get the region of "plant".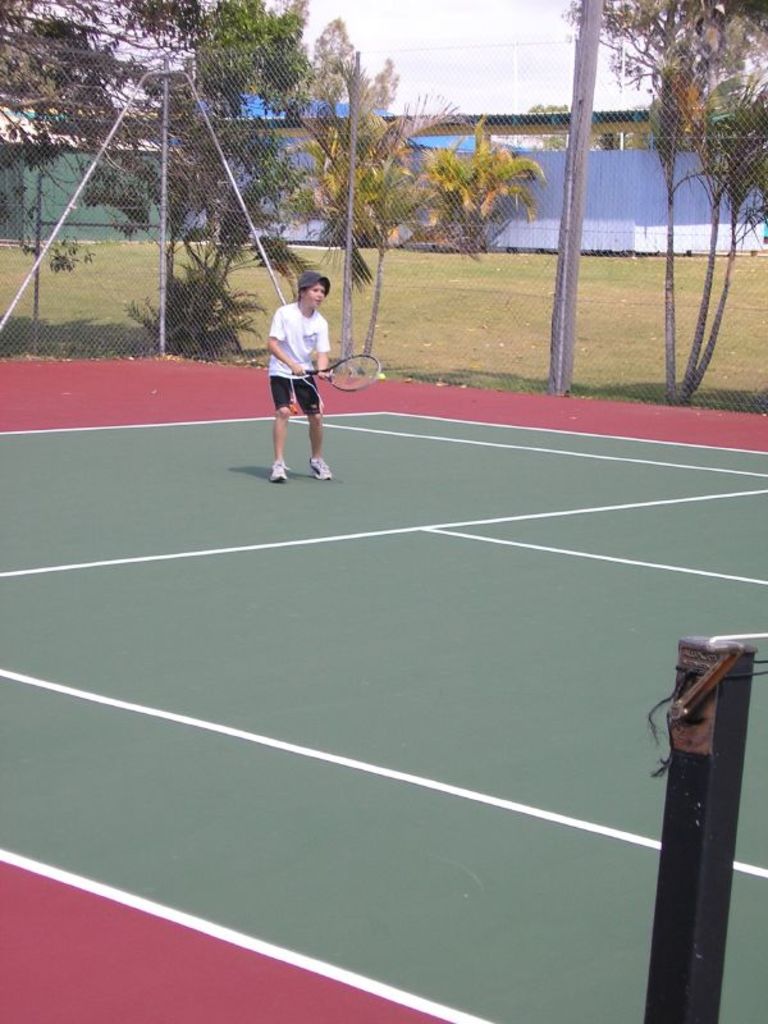
locate(106, 220, 259, 369).
